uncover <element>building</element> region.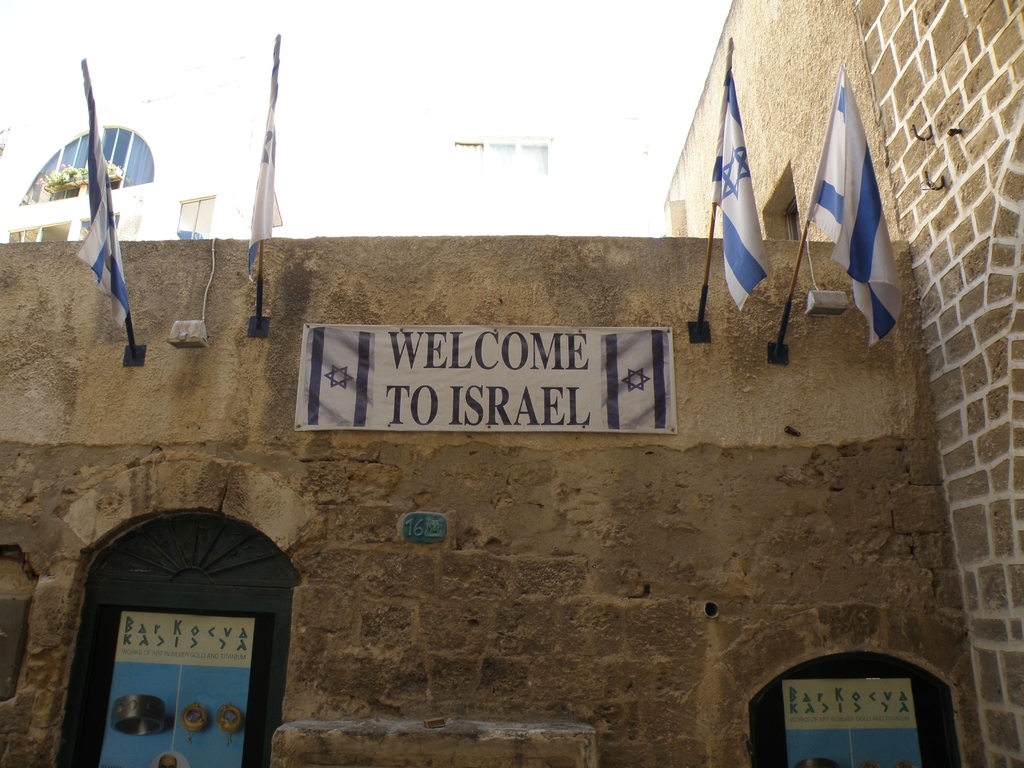
Uncovered: 0, 0, 1023, 767.
